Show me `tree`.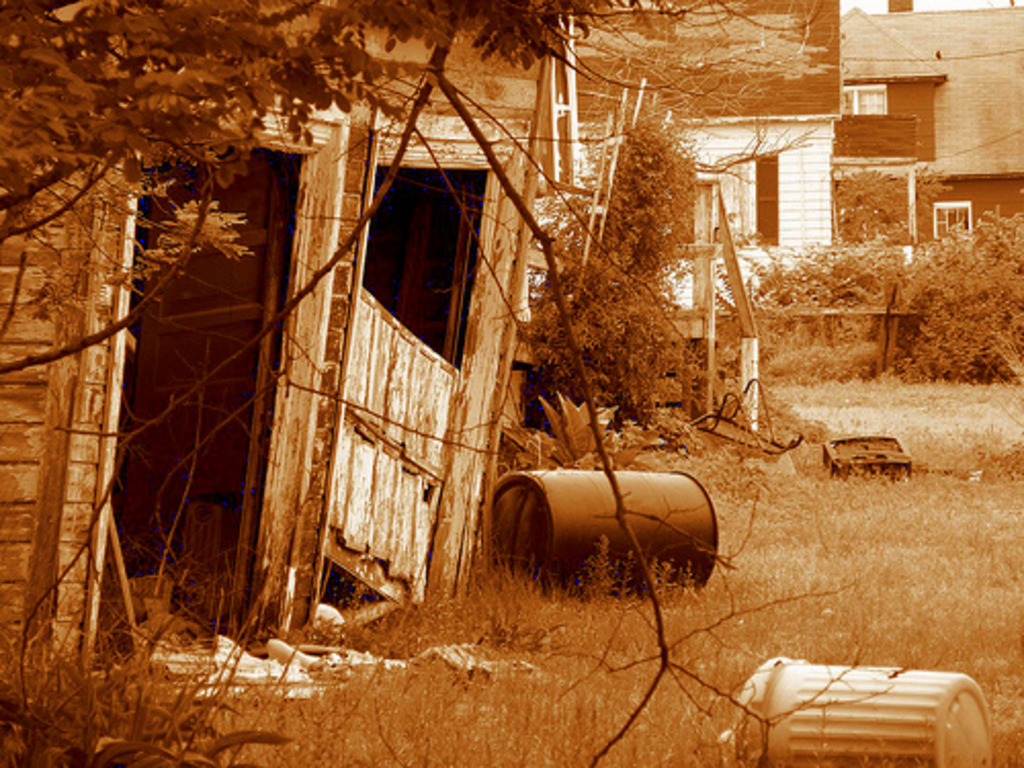
`tree` is here: (840,145,946,254).
